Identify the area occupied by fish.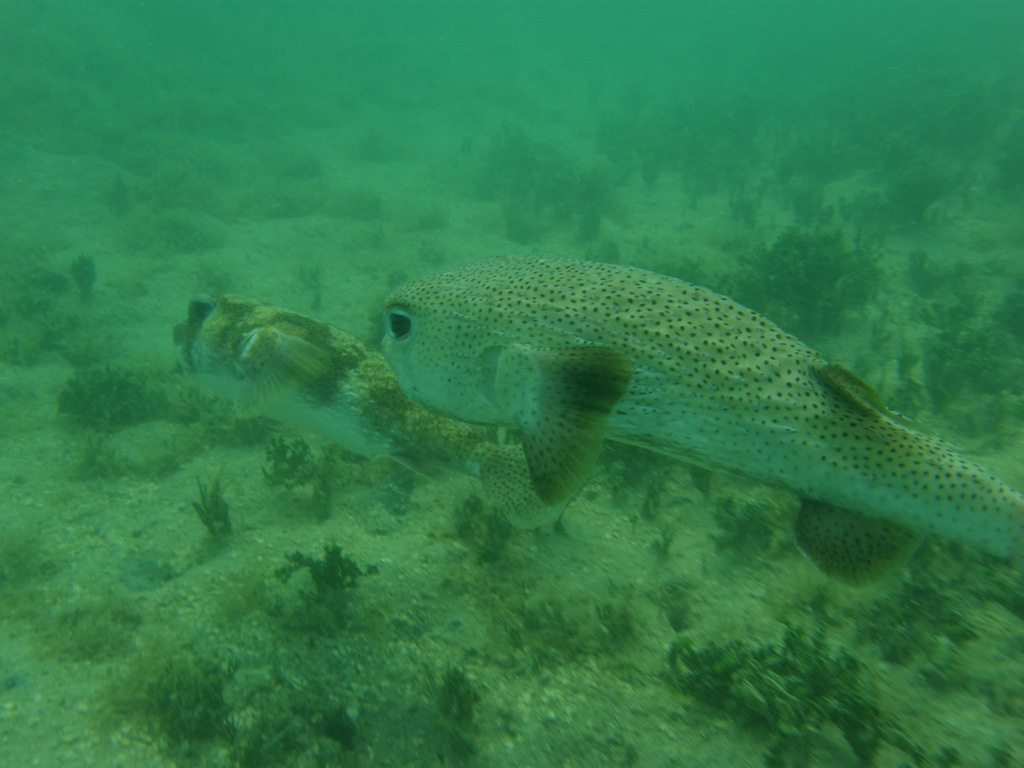
Area: <box>388,246,1023,591</box>.
